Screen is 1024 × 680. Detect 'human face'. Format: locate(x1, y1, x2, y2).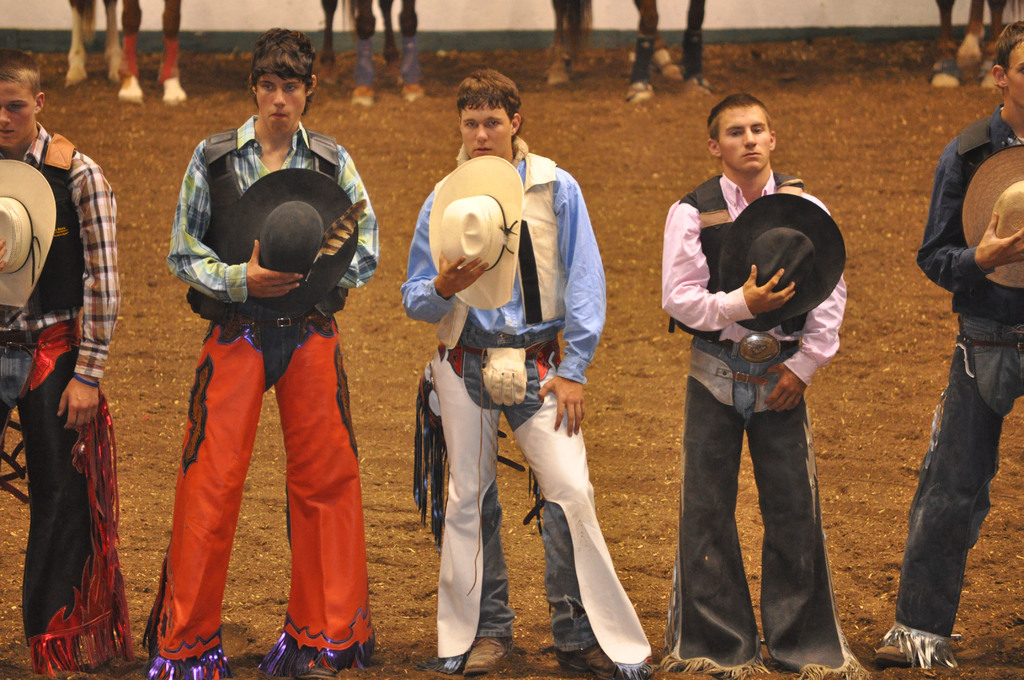
locate(1, 80, 36, 146).
